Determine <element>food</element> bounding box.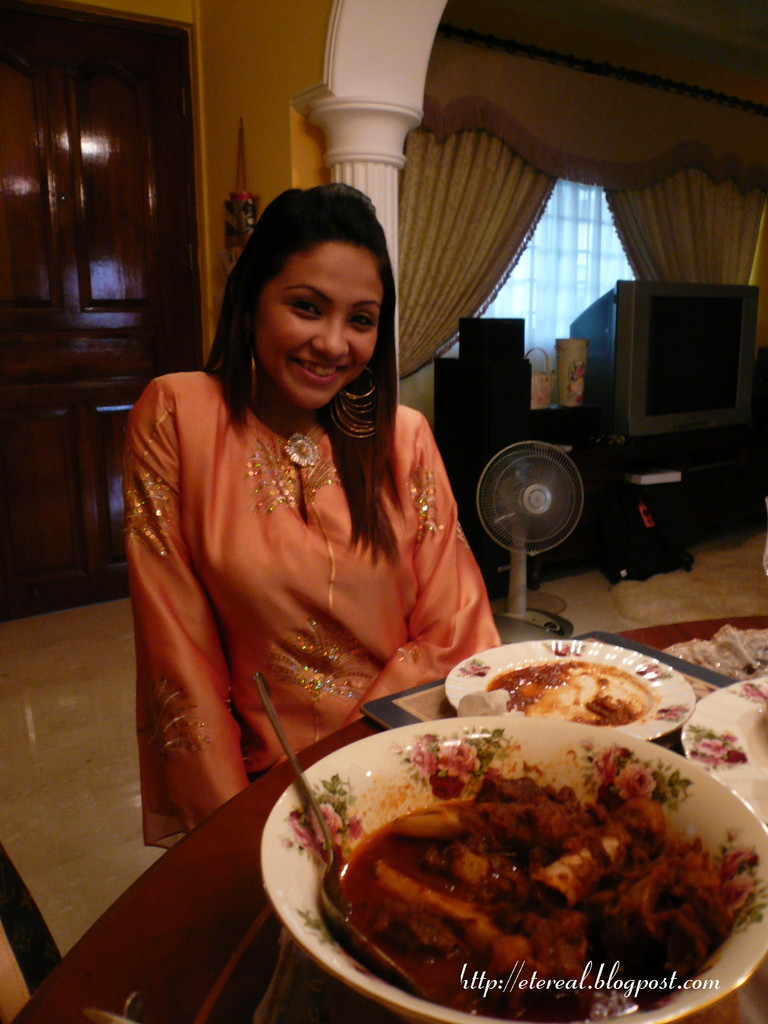
Determined: <region>483, 652, 653, 730</region>.
